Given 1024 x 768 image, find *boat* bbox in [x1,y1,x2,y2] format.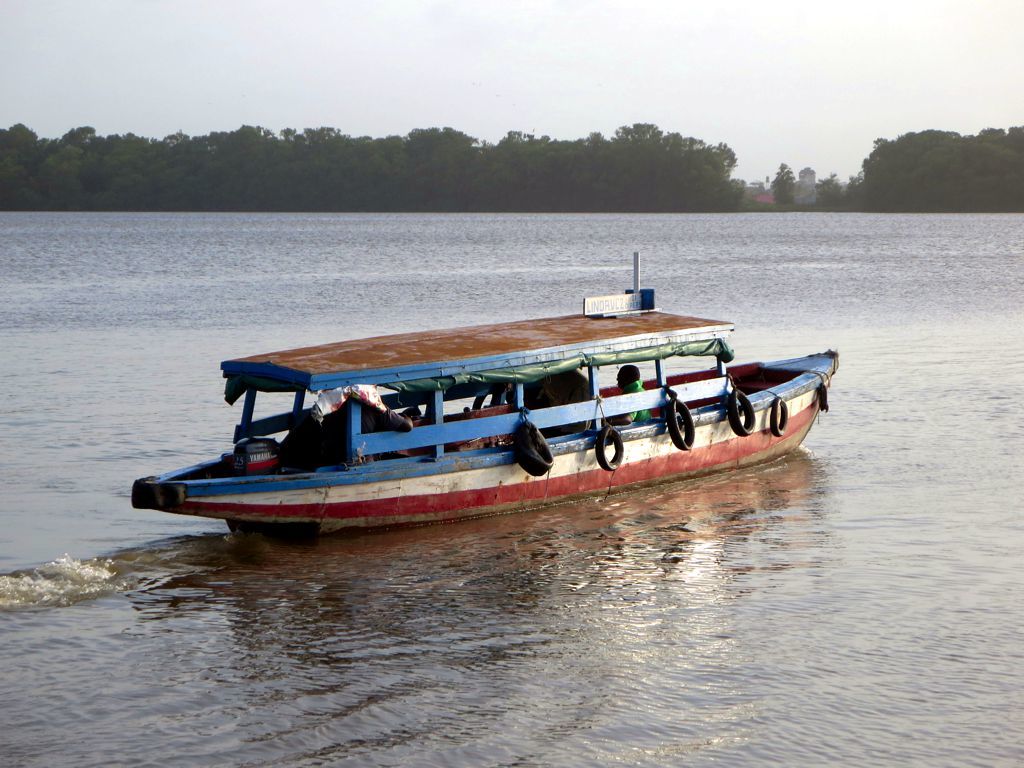
[135,281,827,547].
